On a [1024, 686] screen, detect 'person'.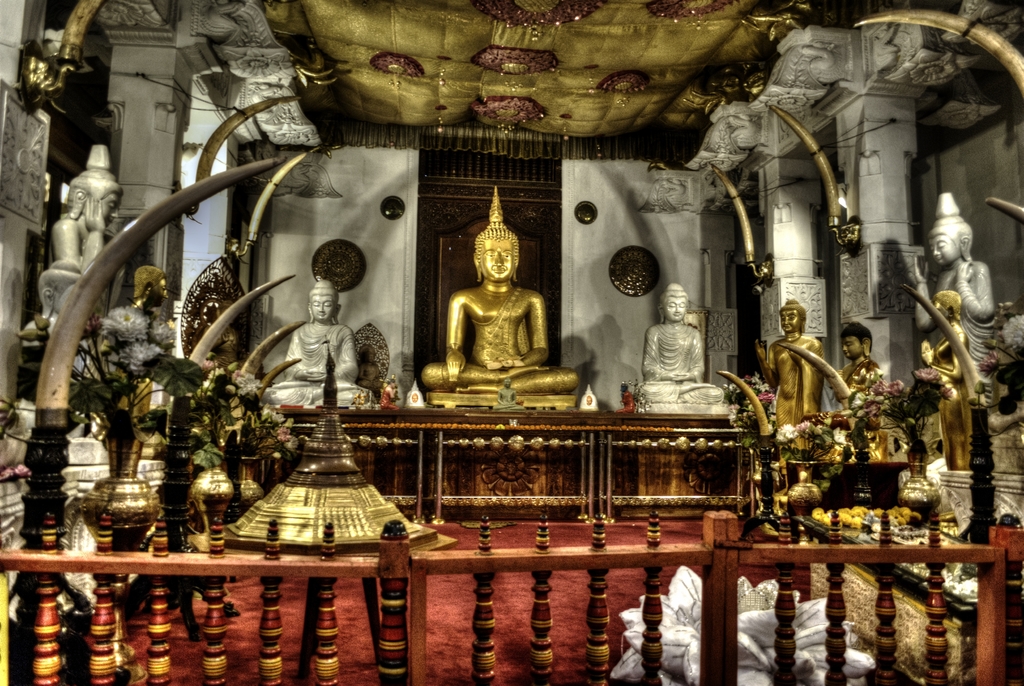
[50, 140, 125, 315].
